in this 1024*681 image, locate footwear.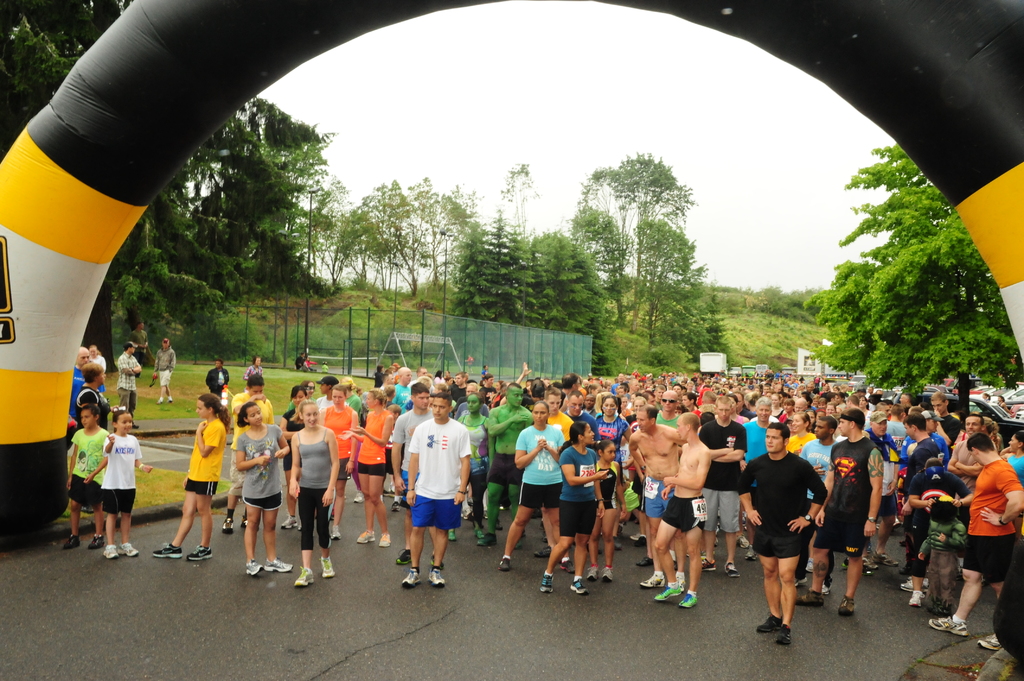
Bounding box: crop(875, 552, 901, 568).
